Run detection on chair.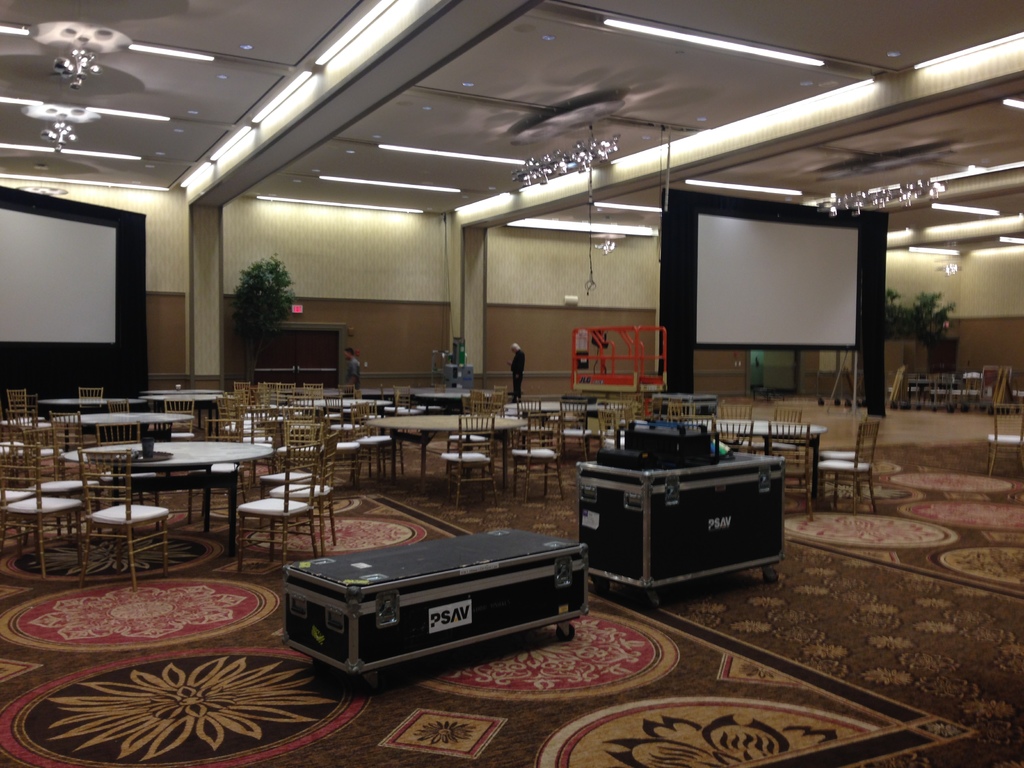
Result: pyautogui.locateOnScreen(440, 414, 495, 511).
